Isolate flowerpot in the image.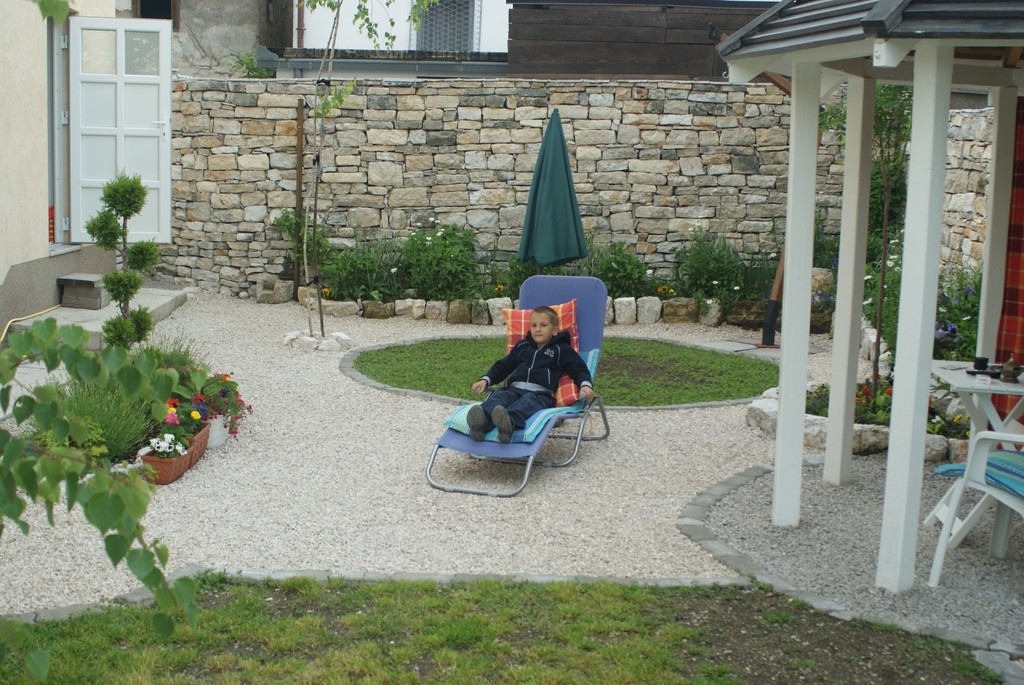
Isolated region: {"left": 138, "top": 447, "right": 191, "bottom": 484}.
